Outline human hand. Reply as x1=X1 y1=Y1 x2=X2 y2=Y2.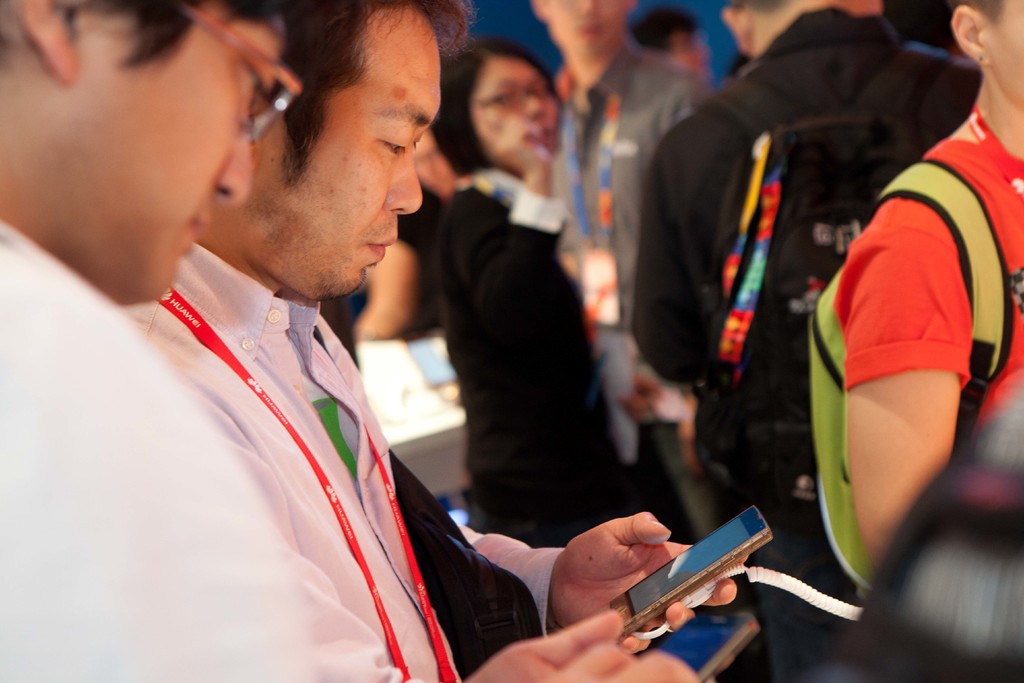
x1=461 y1=609 x2=700 y2=682.
